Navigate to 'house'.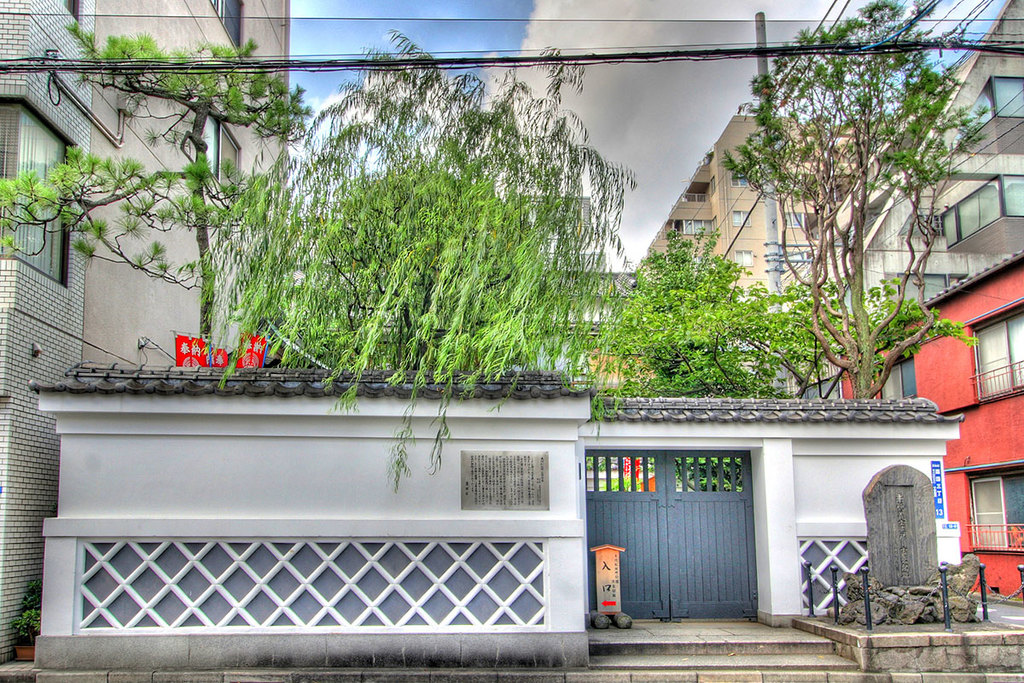
Navigation target: box(879, 245, 1023, 604).
